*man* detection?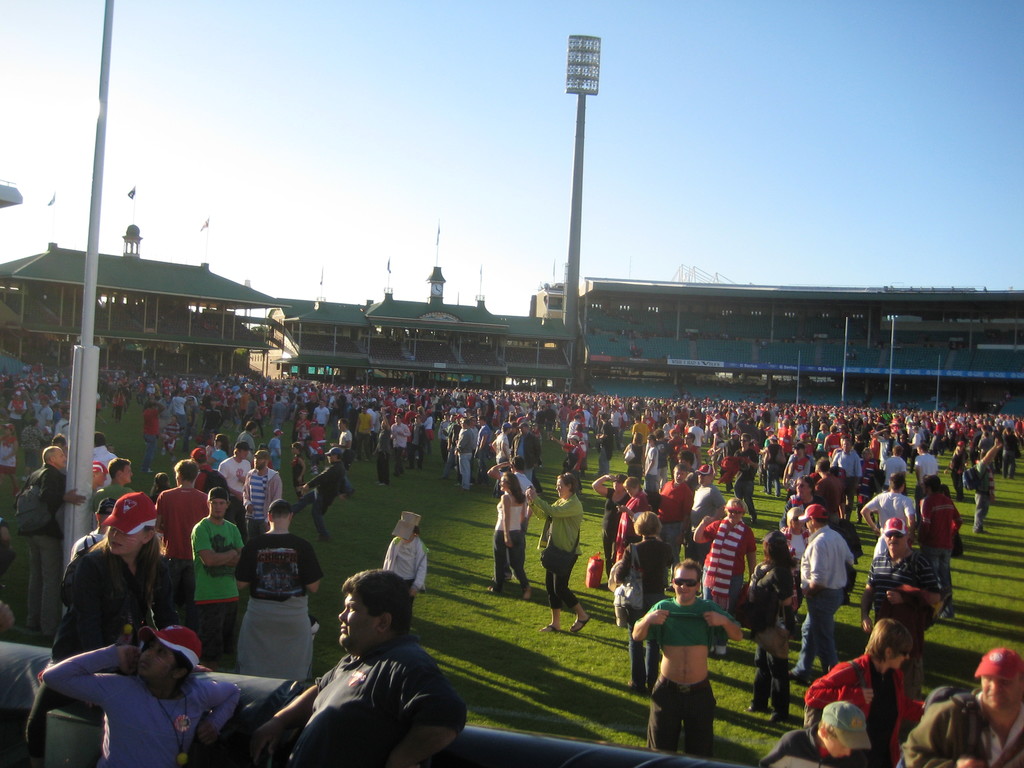
<box>633,561,747,757</box>
